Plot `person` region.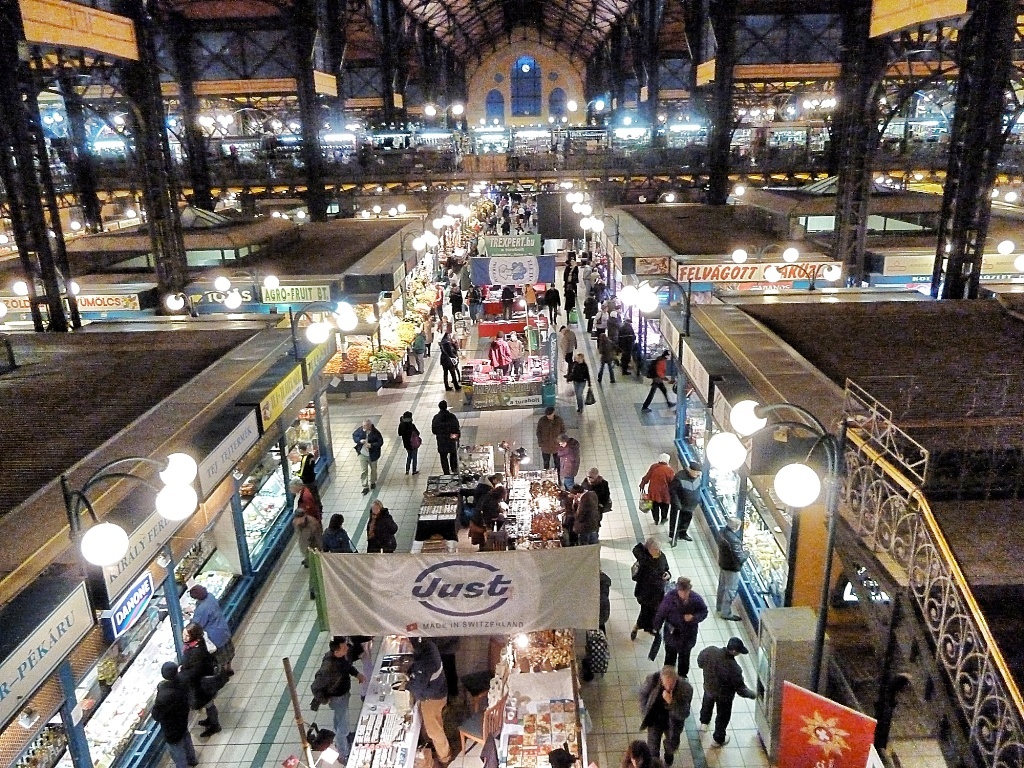
Plotted at <bbox>286, 480, 322, 524</bbox>.
